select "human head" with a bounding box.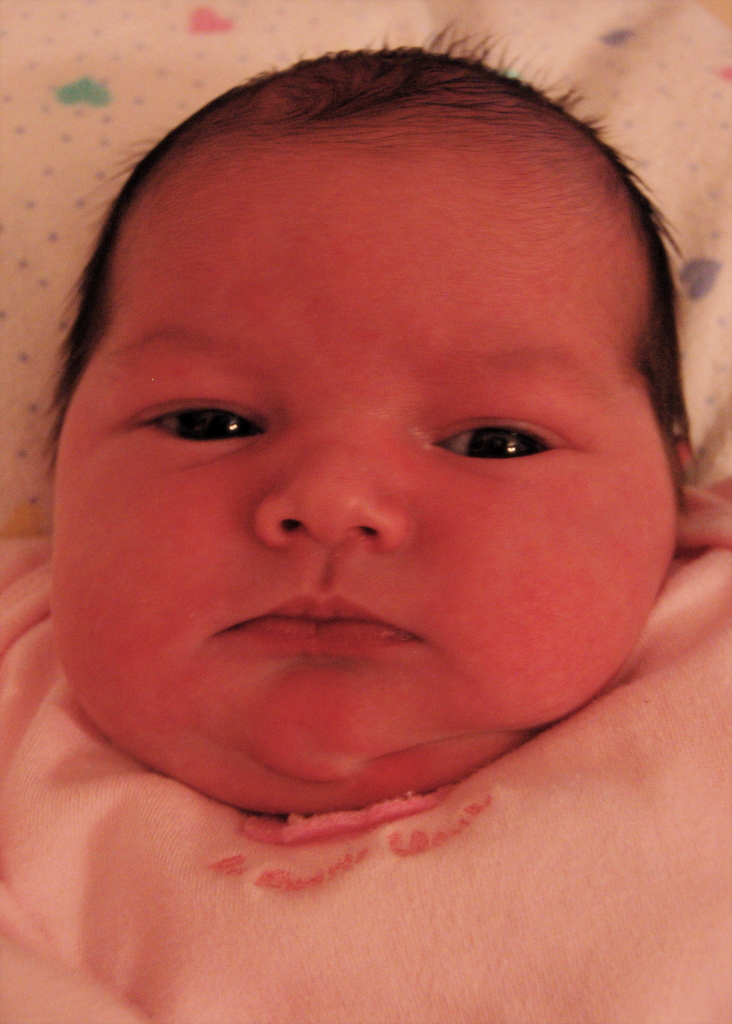
crop(34, 18, 699, 822).
